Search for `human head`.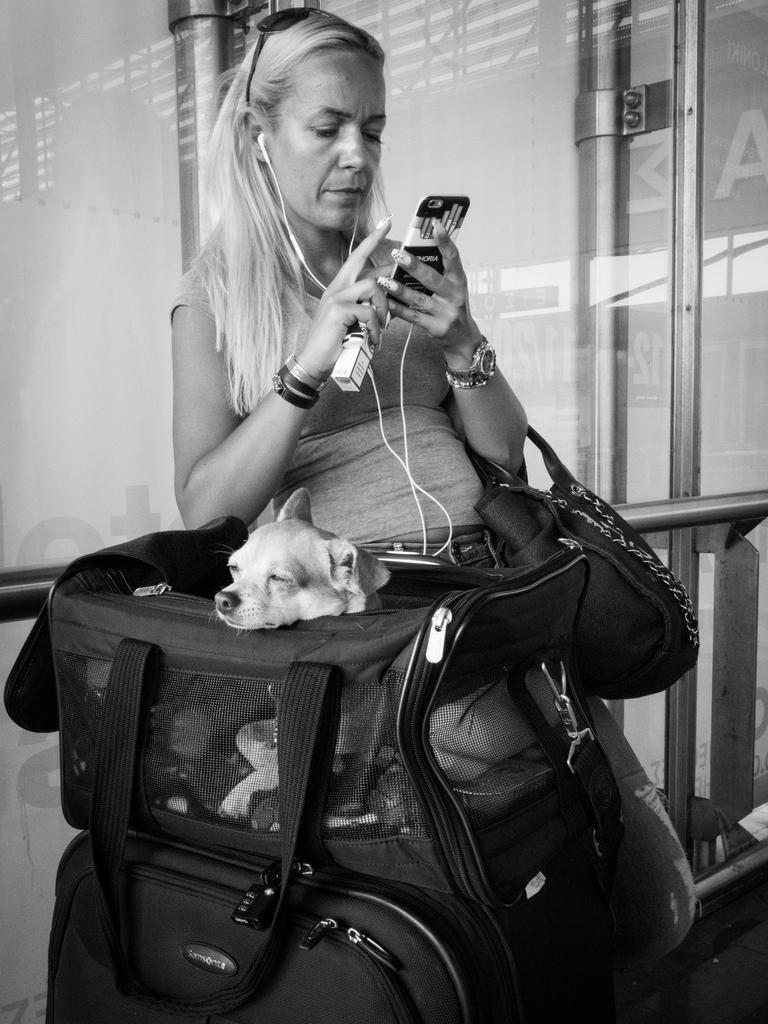
Found at 227,12,392,211.
